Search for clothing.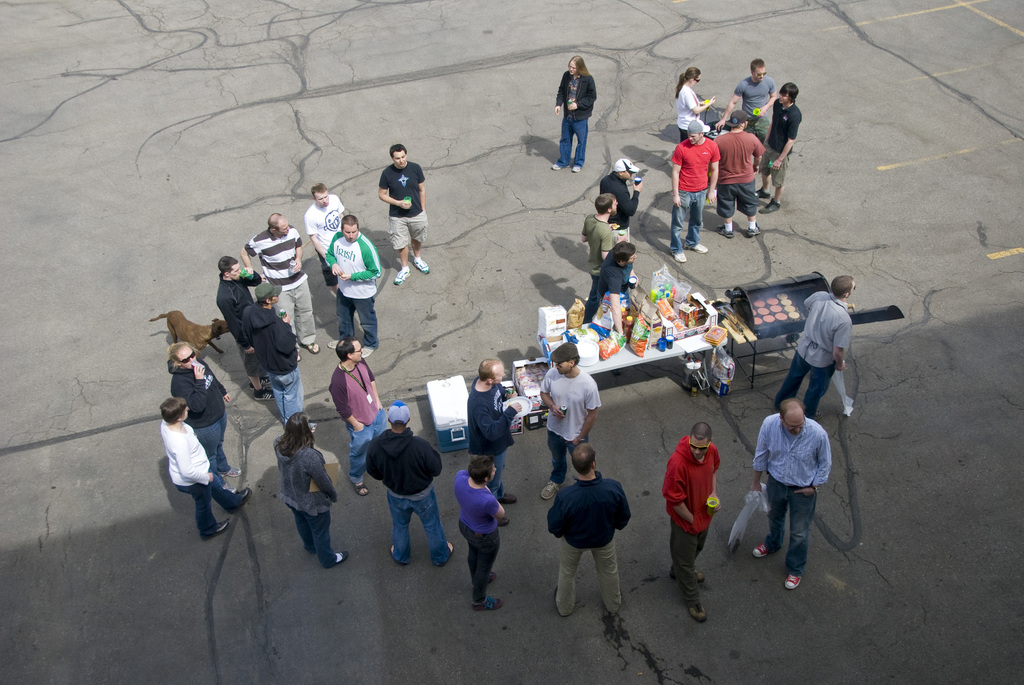
Found at (left=545, top=475, right=638, bottom=617).
